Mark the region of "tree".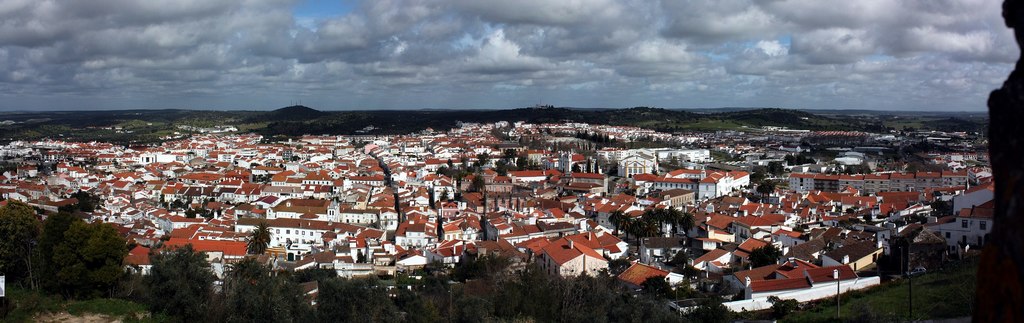
Region: <region>0, 195, 37, 292</region>.
